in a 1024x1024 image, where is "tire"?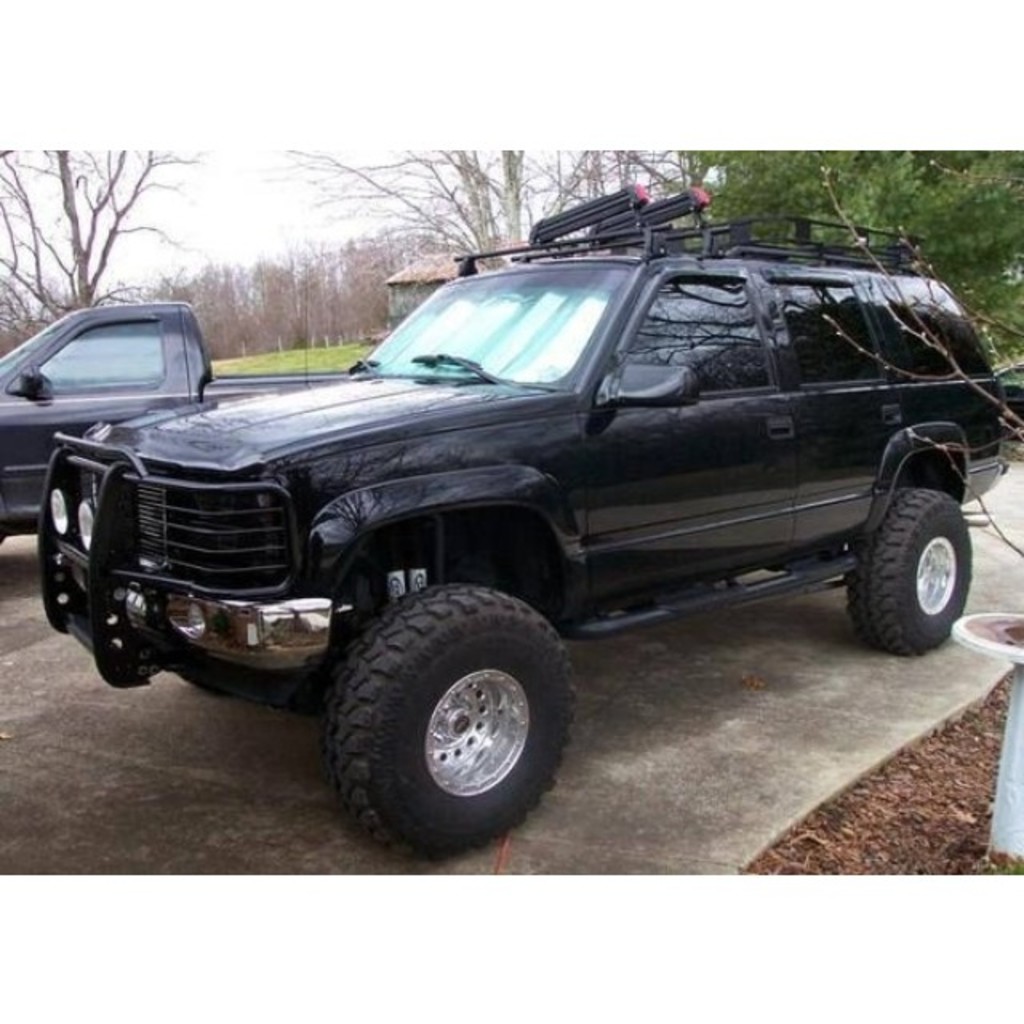
[848,488,974,656].
